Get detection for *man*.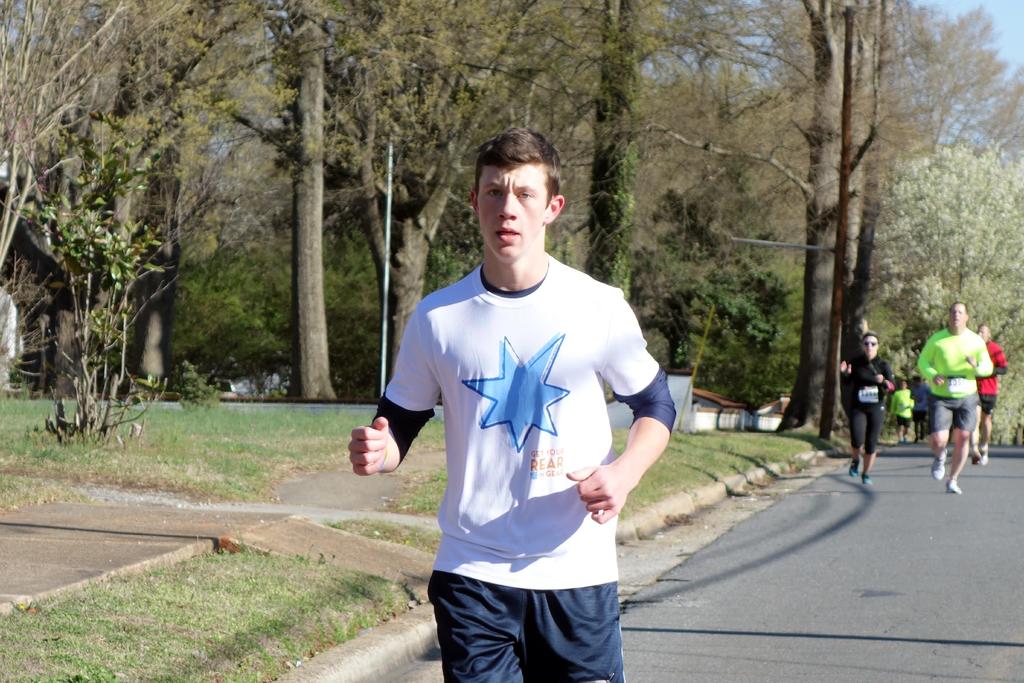
Detection: bbox(911, 375, 934, 436).
